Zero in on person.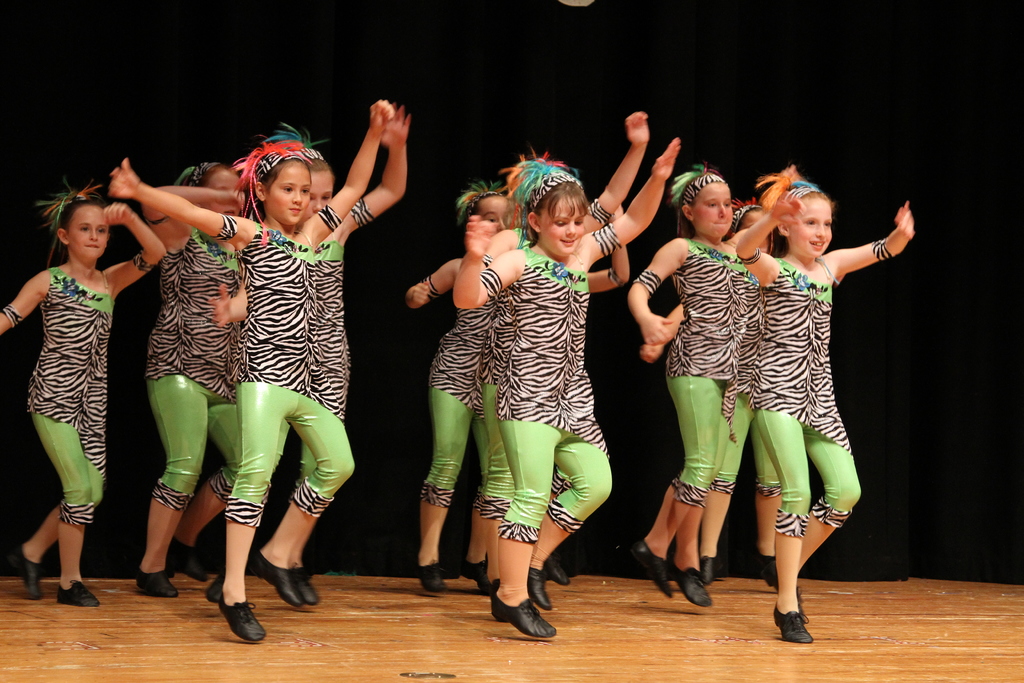
Zeroed in: (732, 165, 918, 642).
